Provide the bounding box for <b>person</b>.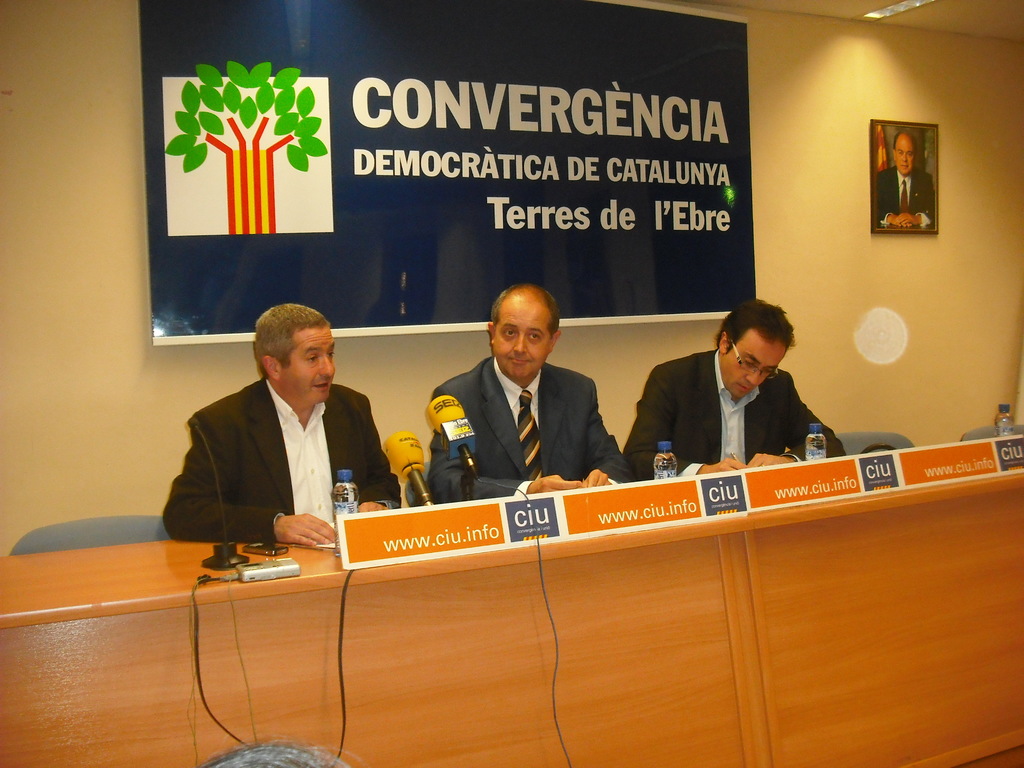
173:287:381:583.
